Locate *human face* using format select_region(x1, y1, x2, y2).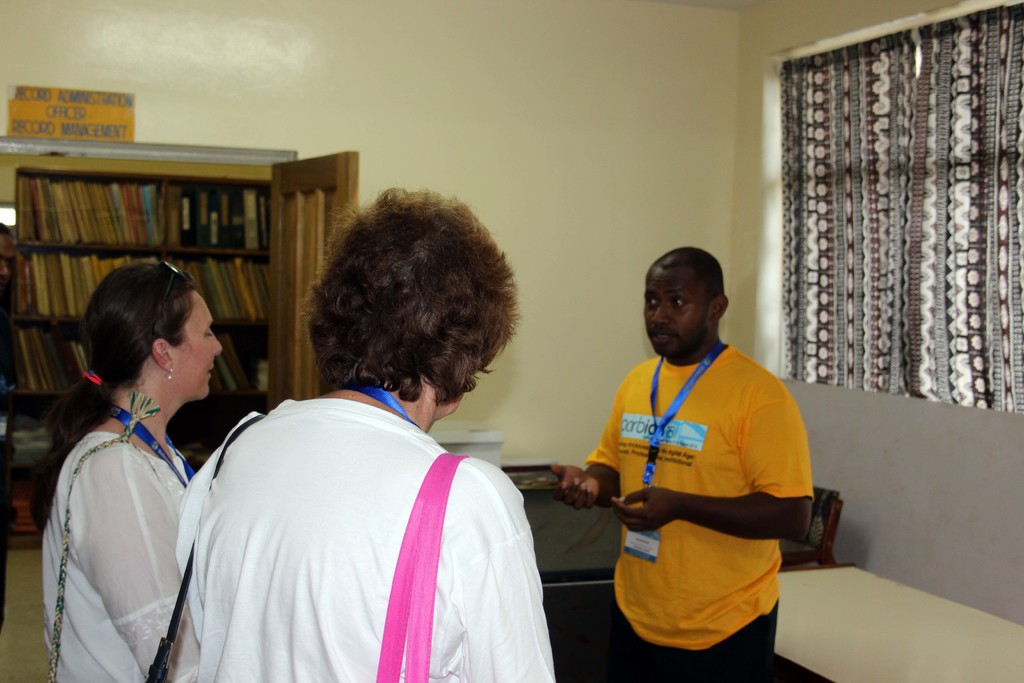
select_region(168, 292, 221, 395).
